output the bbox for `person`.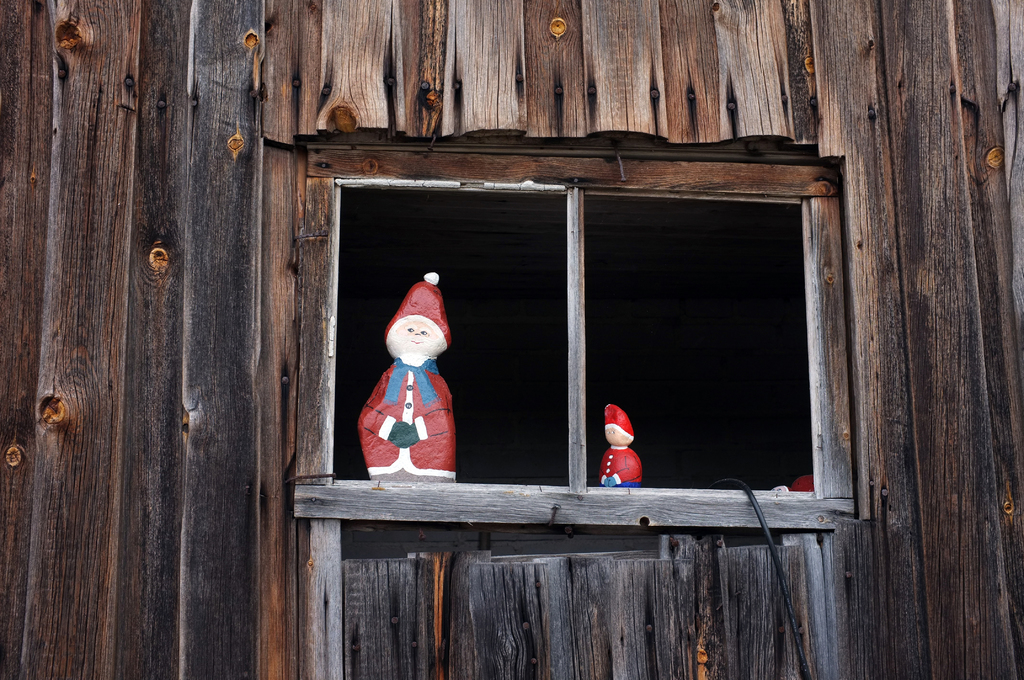
x1=600, y1=400, x2=645, y2=486.
